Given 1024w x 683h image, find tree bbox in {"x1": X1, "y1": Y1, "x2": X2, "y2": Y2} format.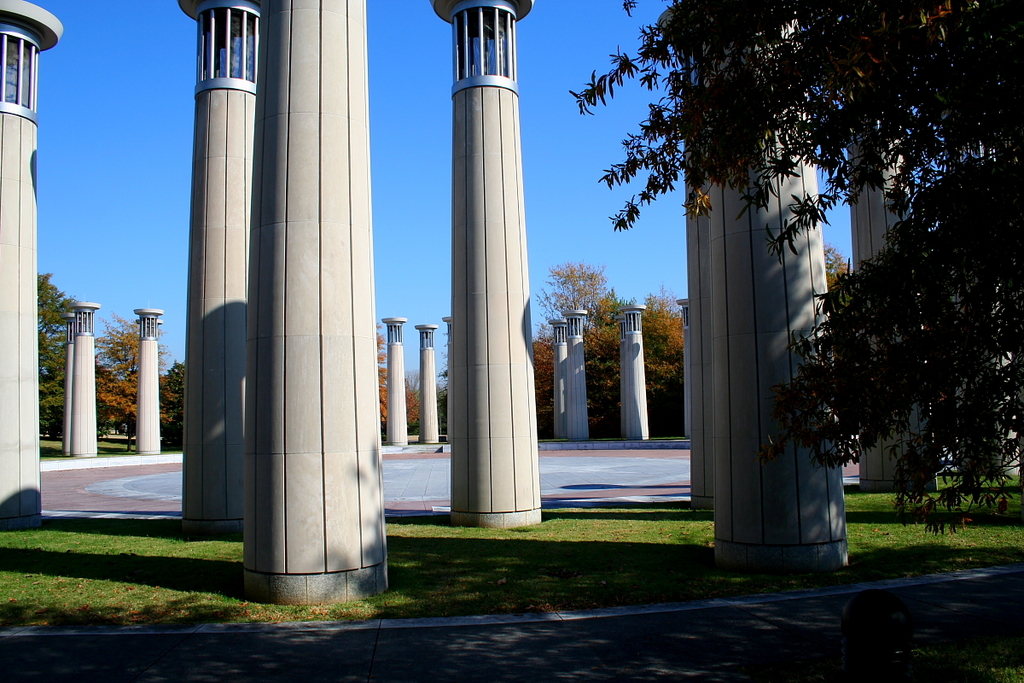
{"x1": 822, "y1": 237, "x2": 851, "y2": 283}.
